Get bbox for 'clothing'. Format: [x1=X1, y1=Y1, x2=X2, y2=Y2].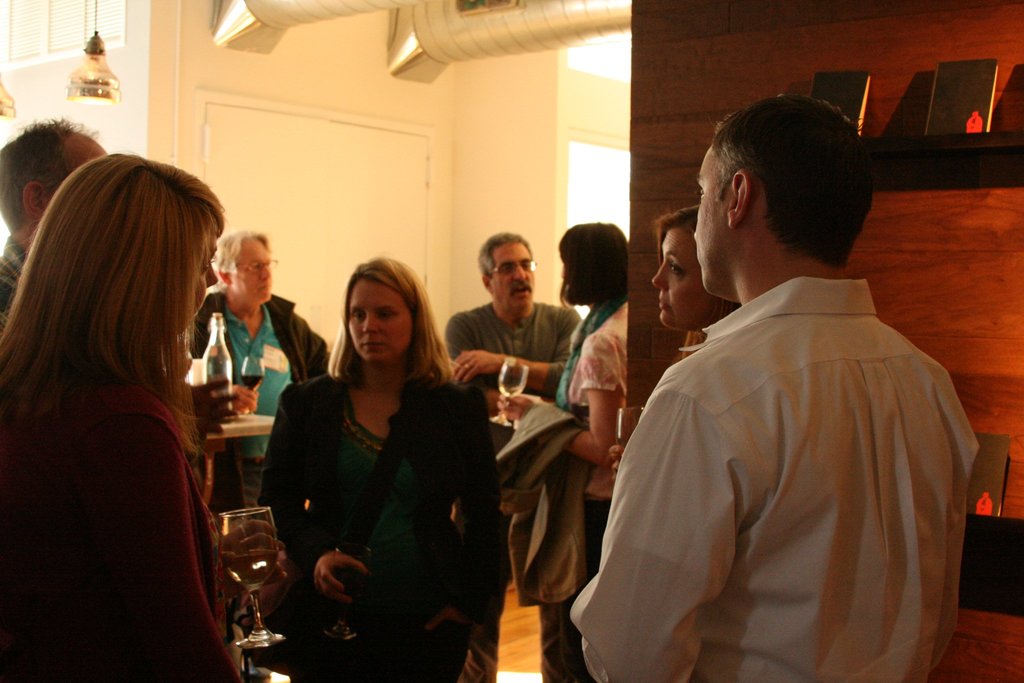
[x1=541, y1=306, x2=608, y2=422].
